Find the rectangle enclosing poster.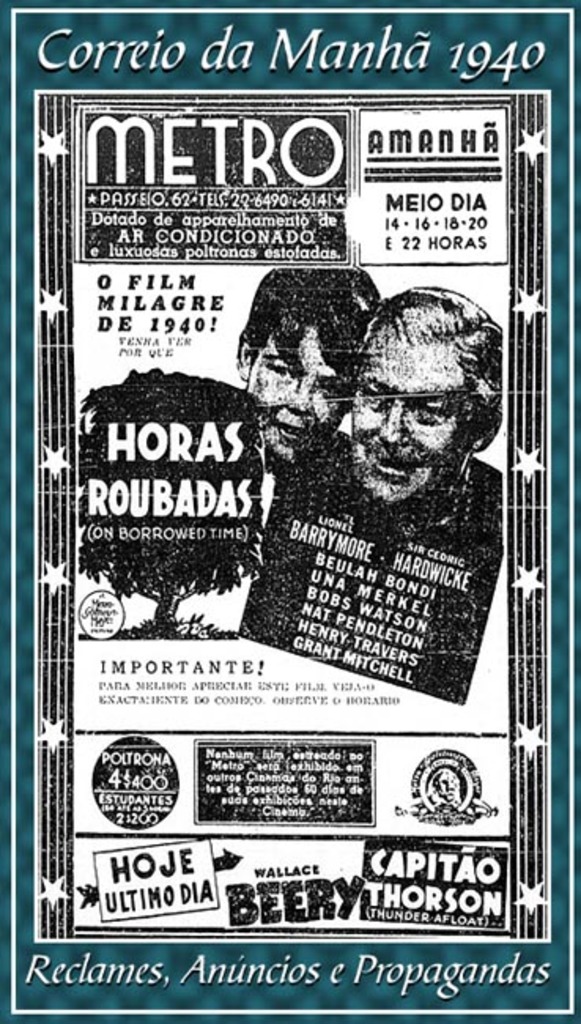
region(0, 0, 579, 1022).
